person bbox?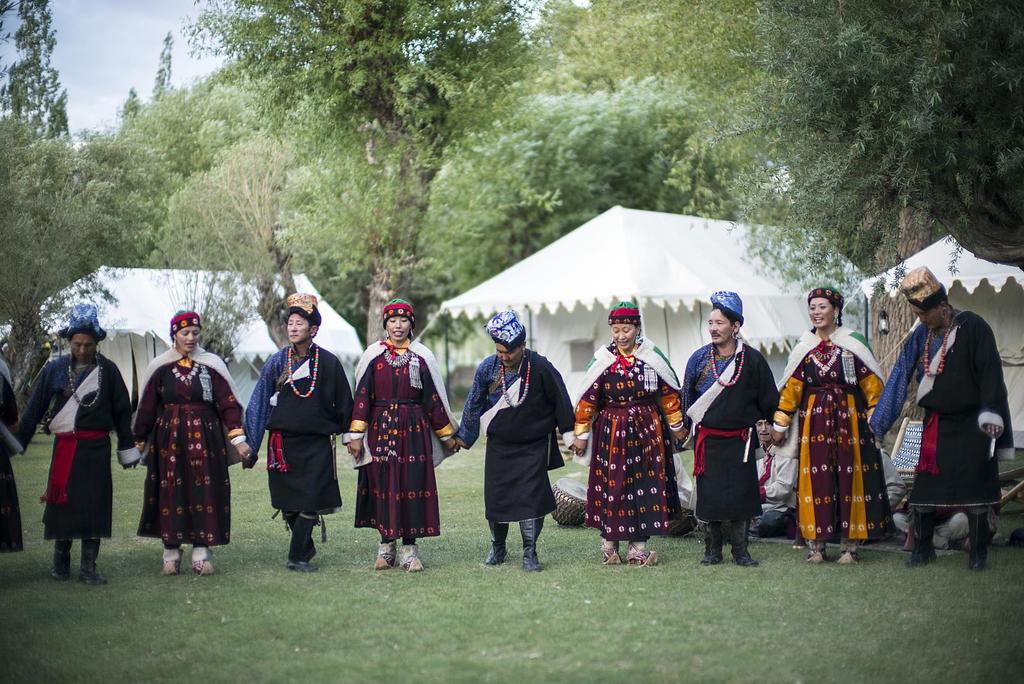
bbox=(866, 263, 1009, 567)
